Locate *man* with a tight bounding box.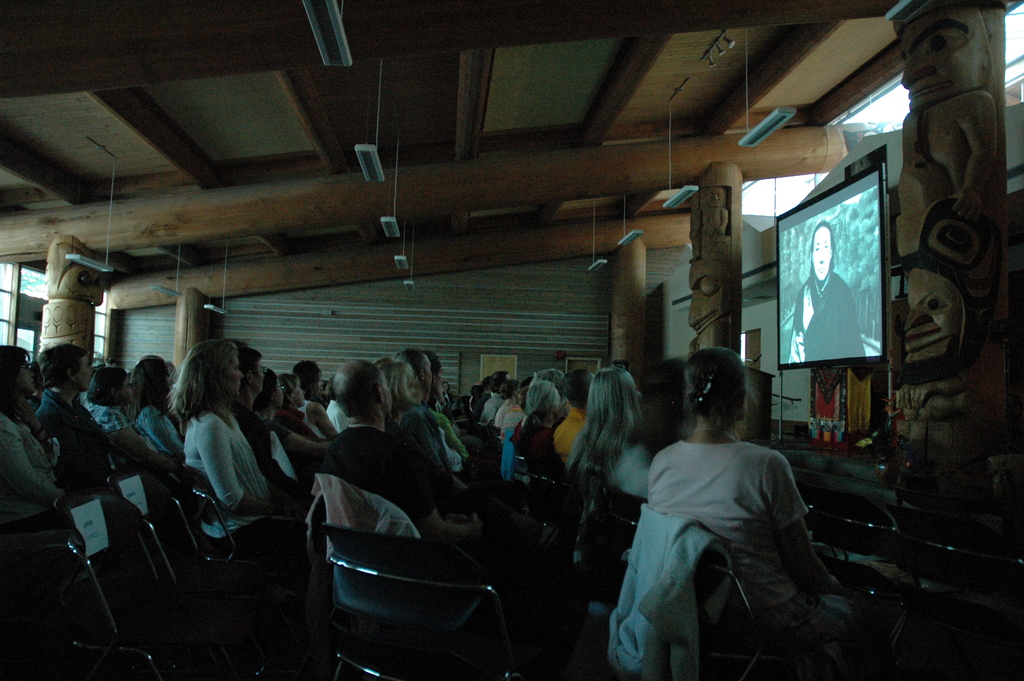
locate(0, 342, 77, 521).
